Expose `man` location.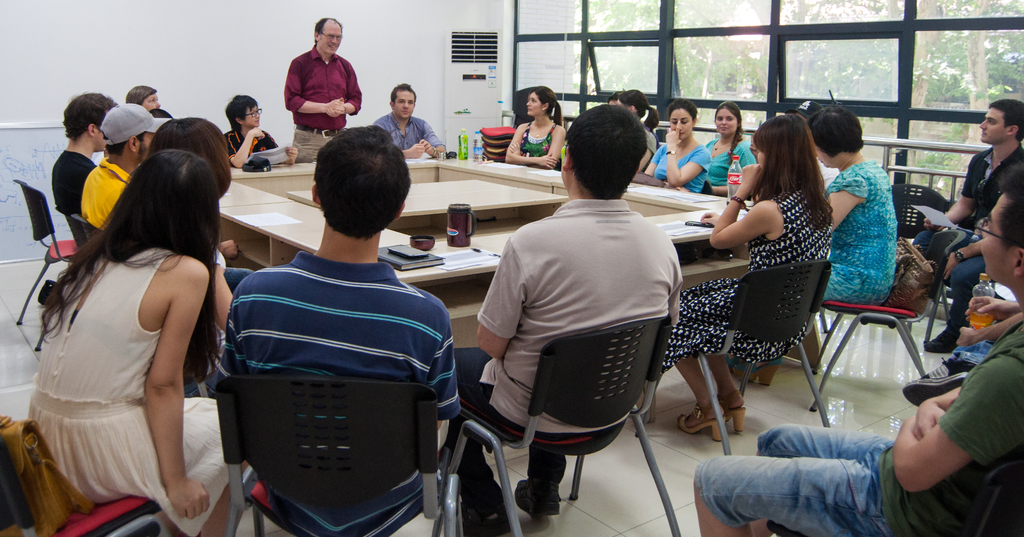
Exposed at l=690, t=179, r=1023, b=536.
